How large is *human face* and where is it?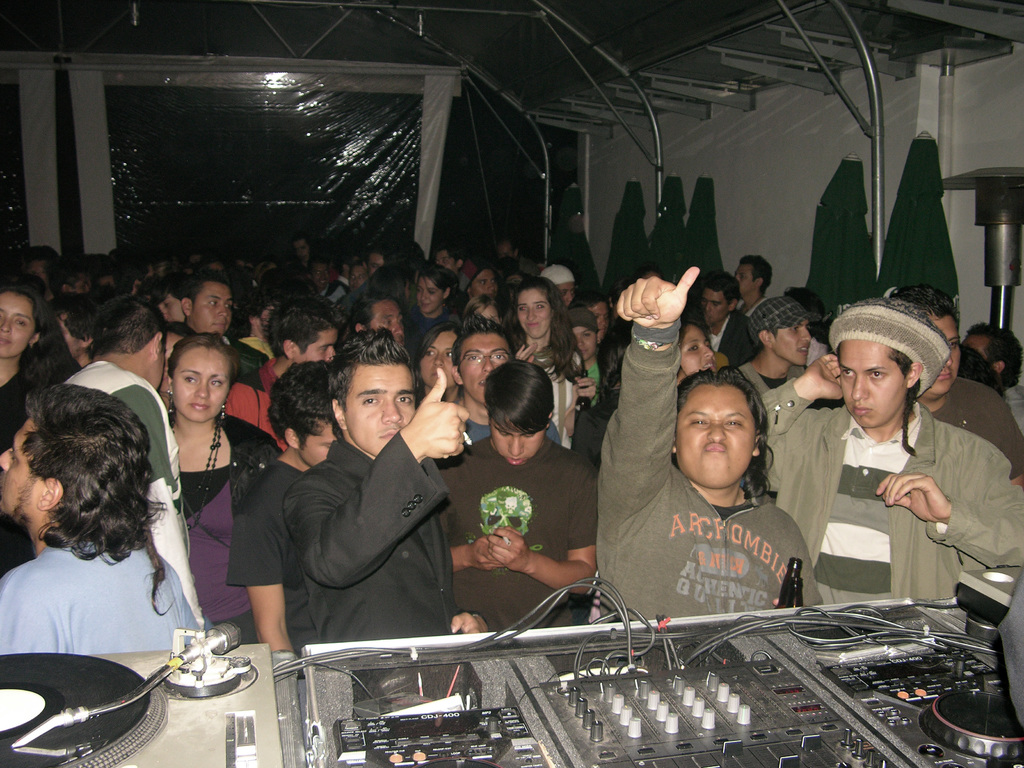
Bounding box: (344,365,415,451).
